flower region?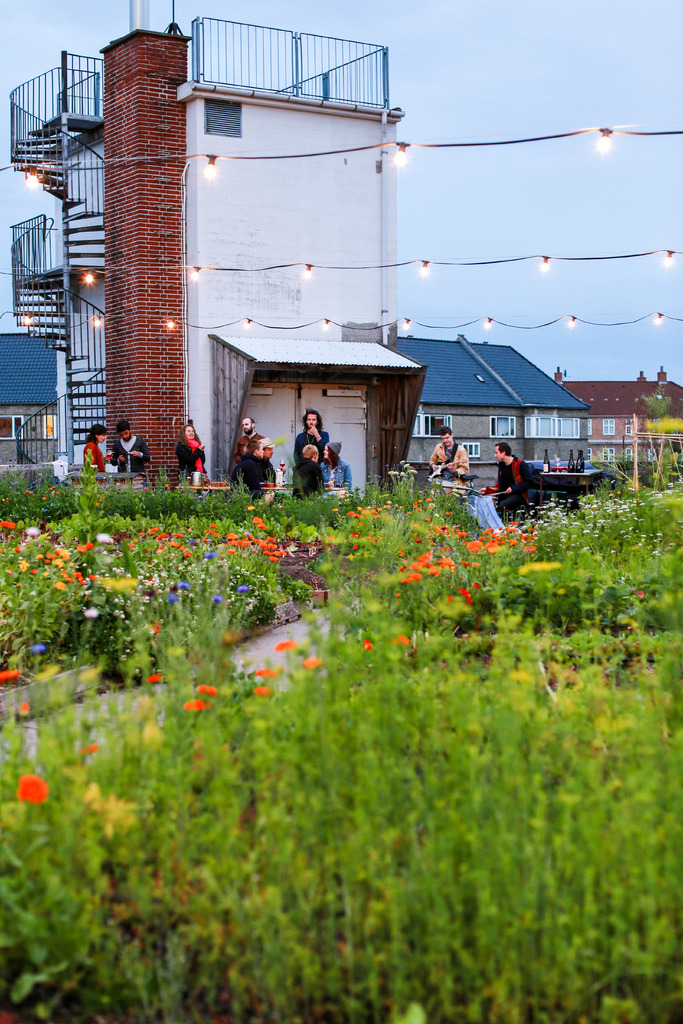
box(14, 772, 51, 805)
